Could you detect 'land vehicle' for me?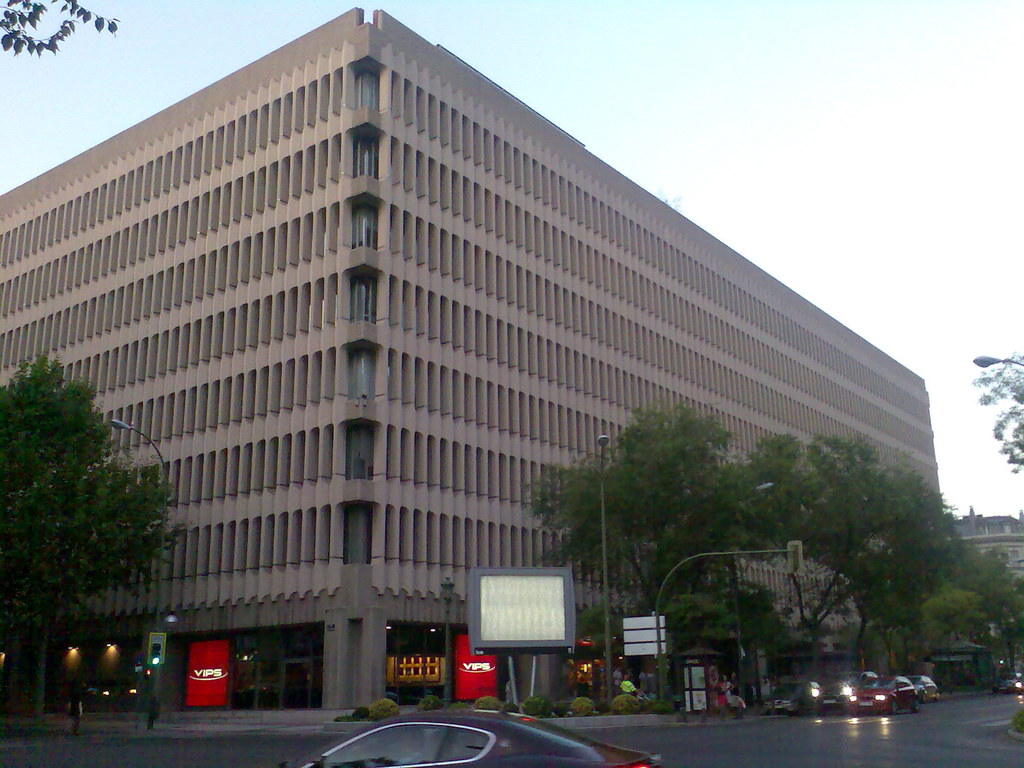
Detection result: crop(809, 668, 877, 719).
